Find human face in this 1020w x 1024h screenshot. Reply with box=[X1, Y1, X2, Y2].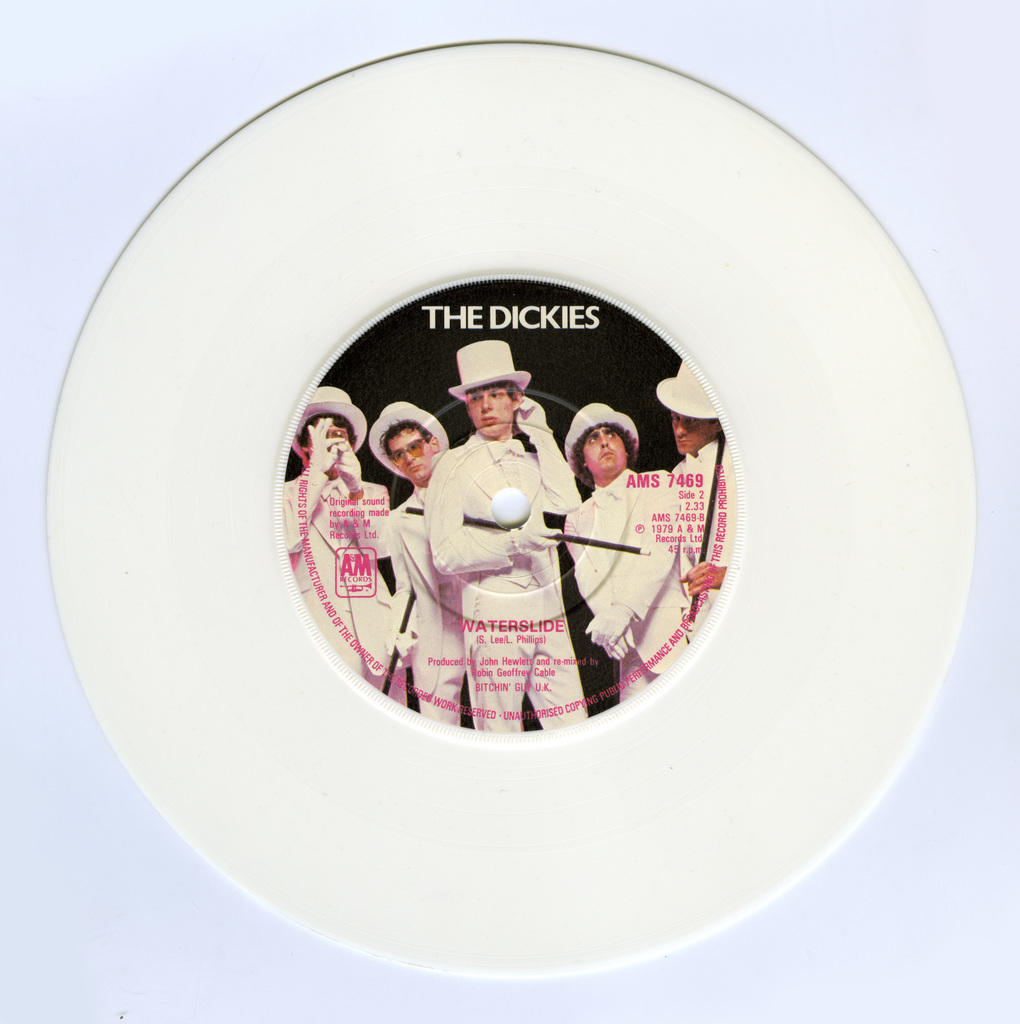
box=[308, 423, 348, 470].
